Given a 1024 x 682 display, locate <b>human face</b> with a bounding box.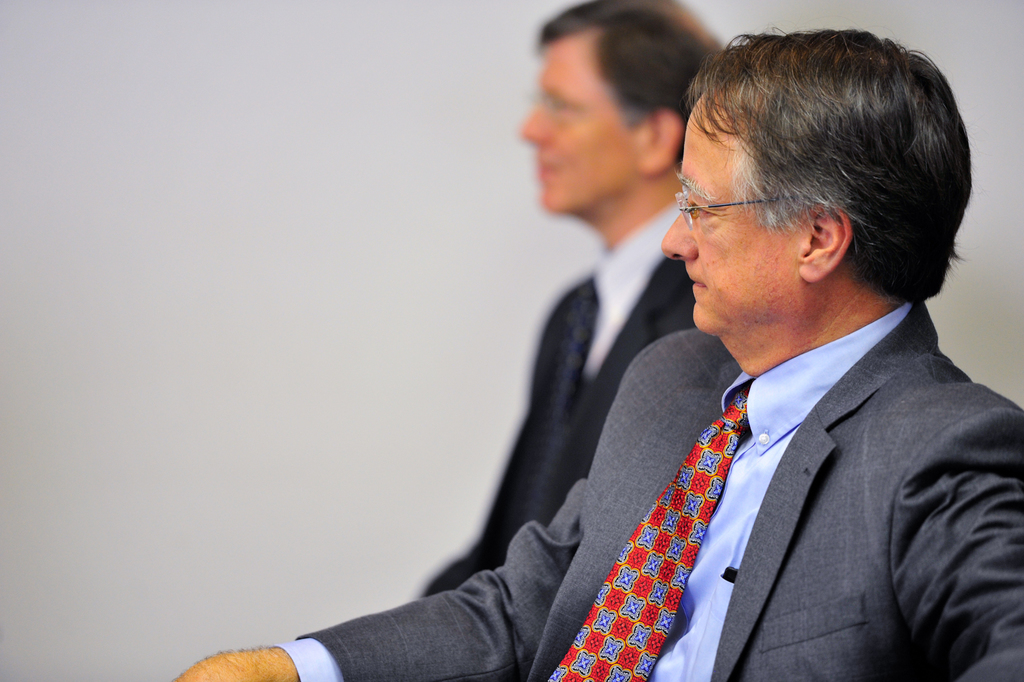
Located: 515:37:641:210.
